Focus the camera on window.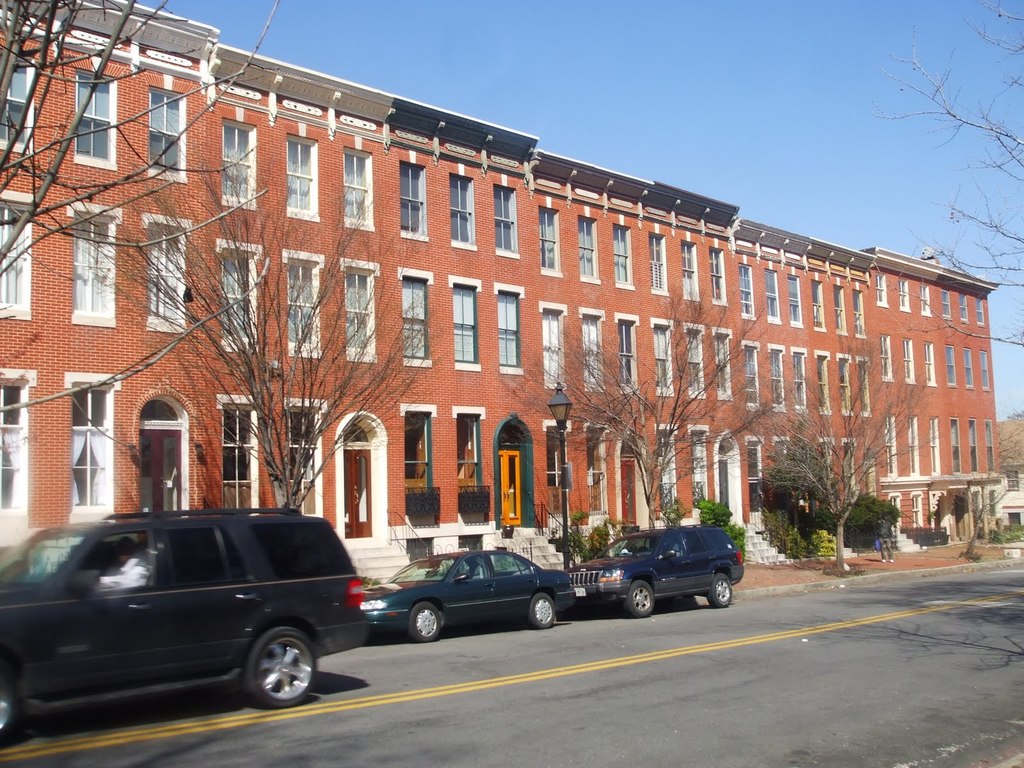
Focus region: 613/224/627/280.
